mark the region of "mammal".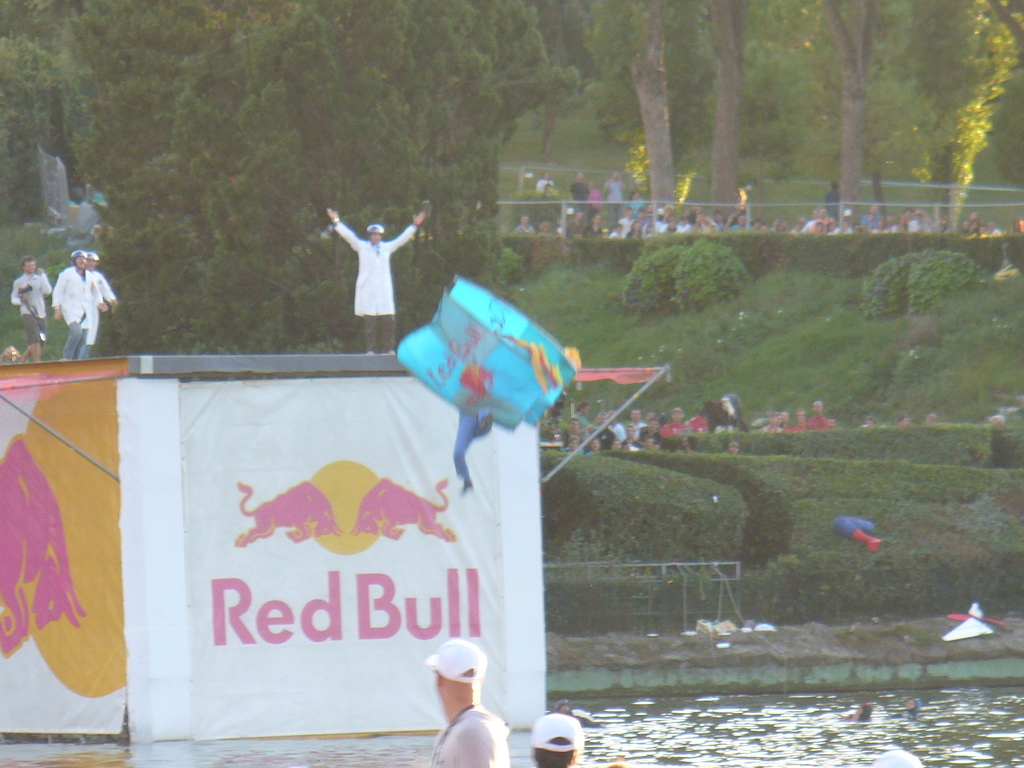
Region: x1=0 y1=435 x2=89 y2=660.
